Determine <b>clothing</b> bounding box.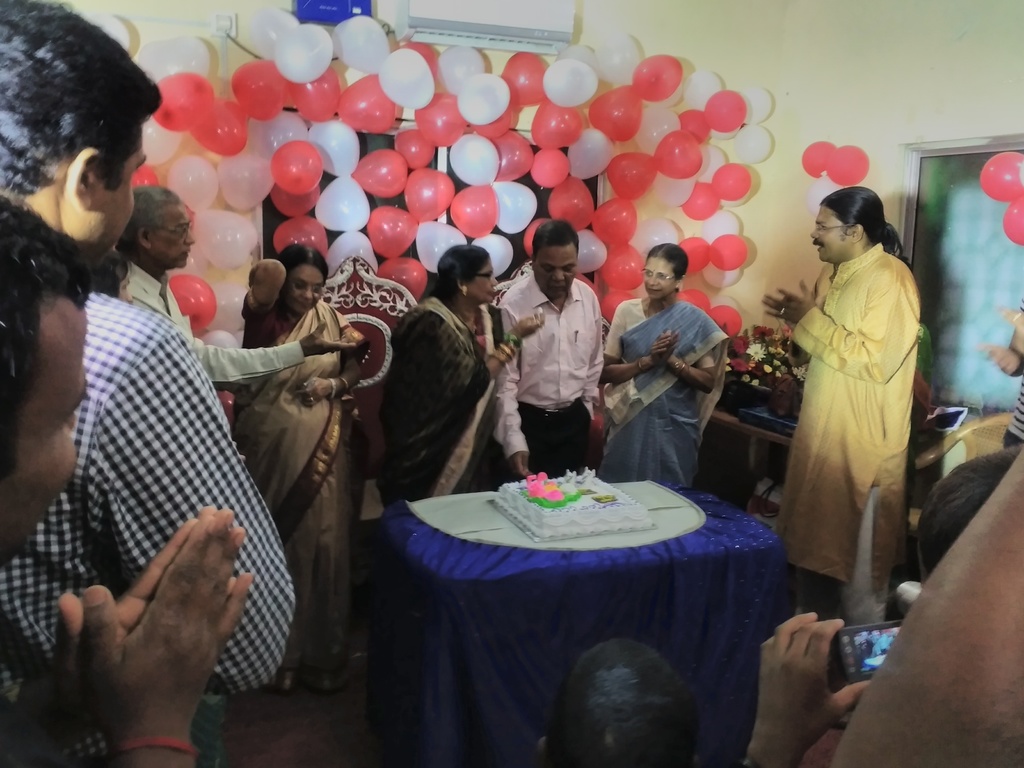
Determined: l=599, t=300, r=729, b=494.
